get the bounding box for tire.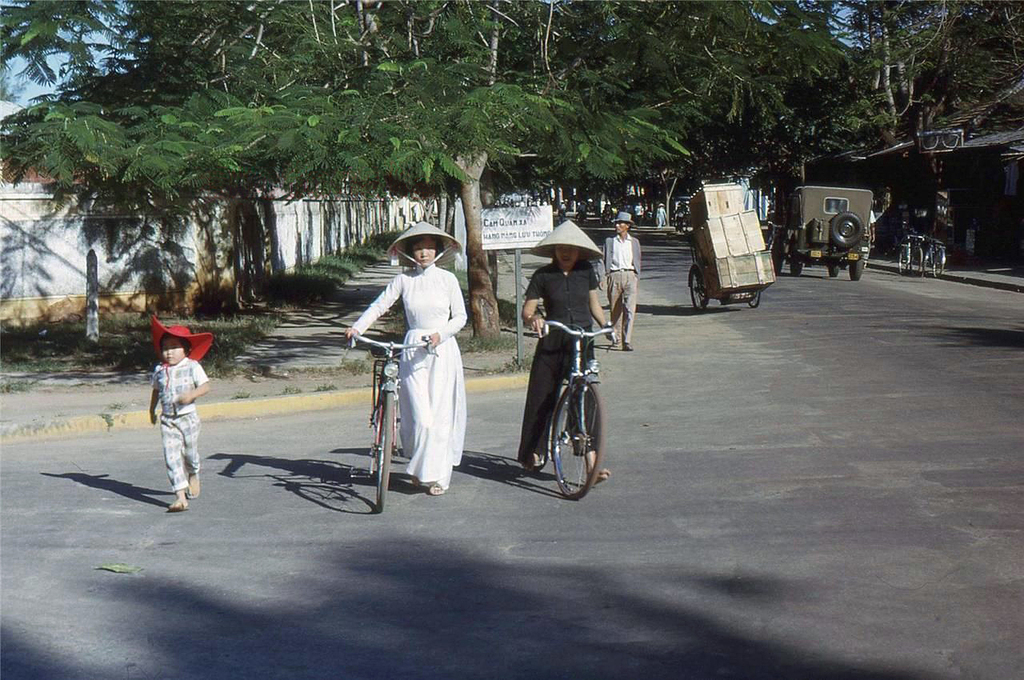
bbox(378, 391, 398, 508).
